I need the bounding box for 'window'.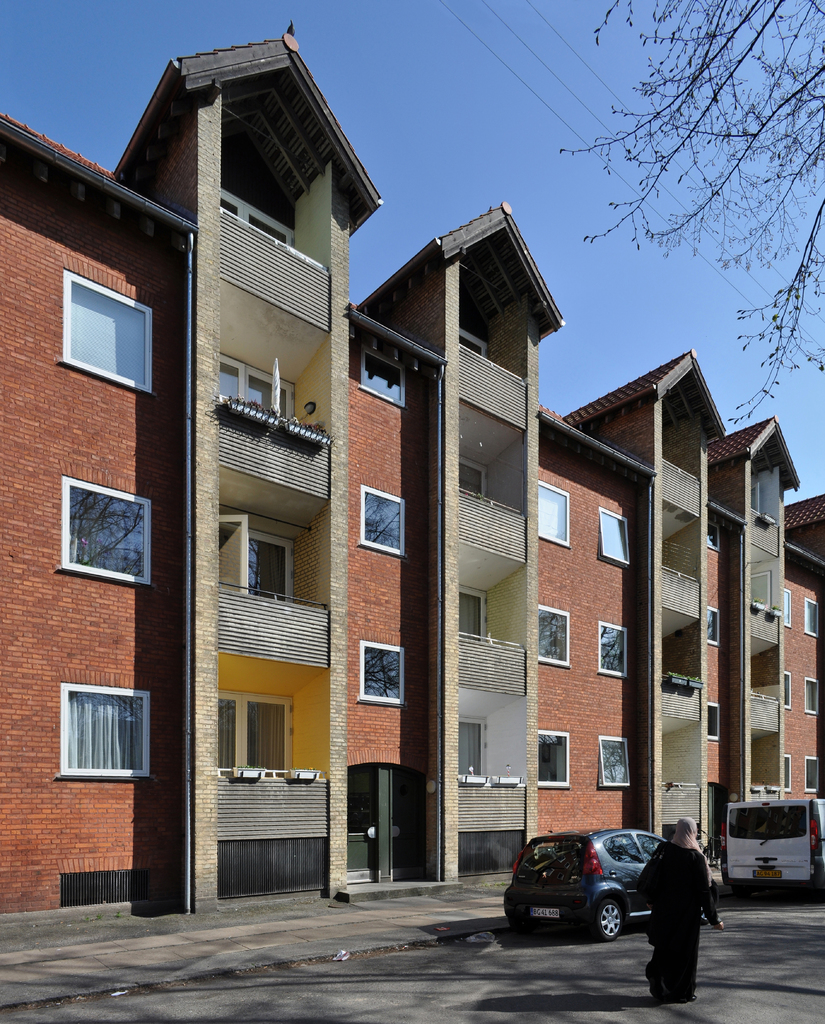
Here it is: {"left": 538, "top": 729, "right": 566, "bottom": 795}.
